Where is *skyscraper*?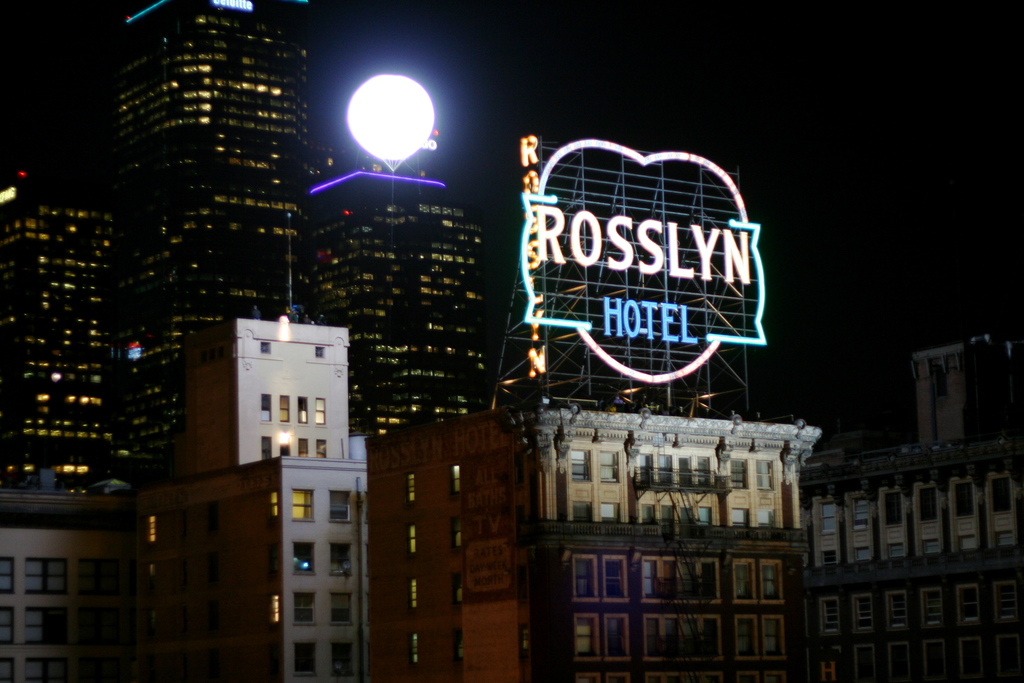
(left=307, top=171, right=515, bottom=411).
